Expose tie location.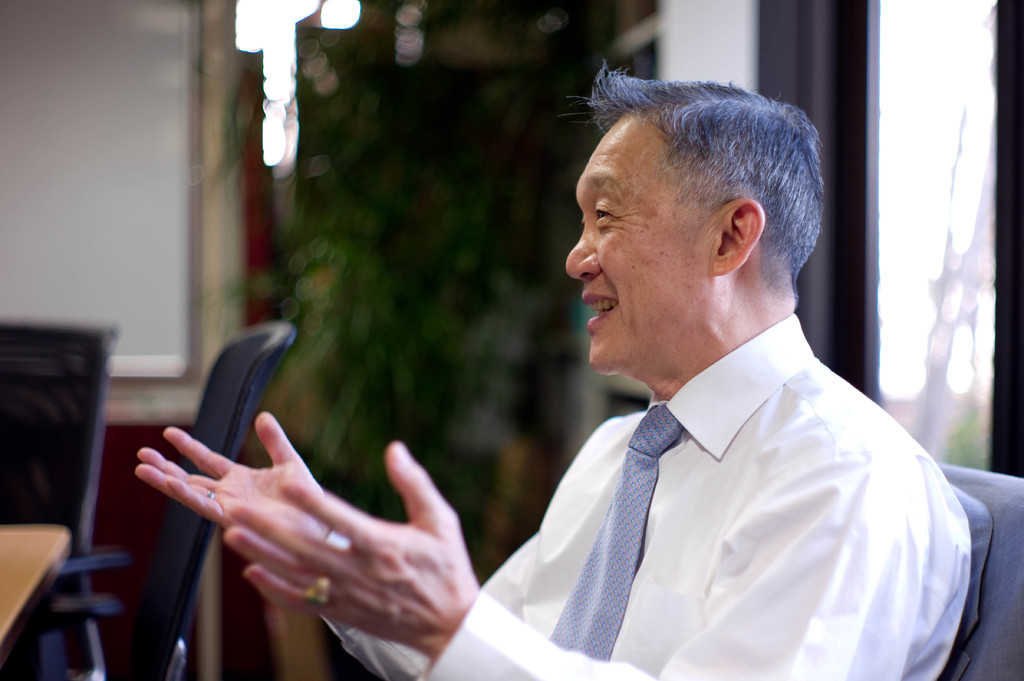
Exposed at bbox=(552, 401, 682, 664).
